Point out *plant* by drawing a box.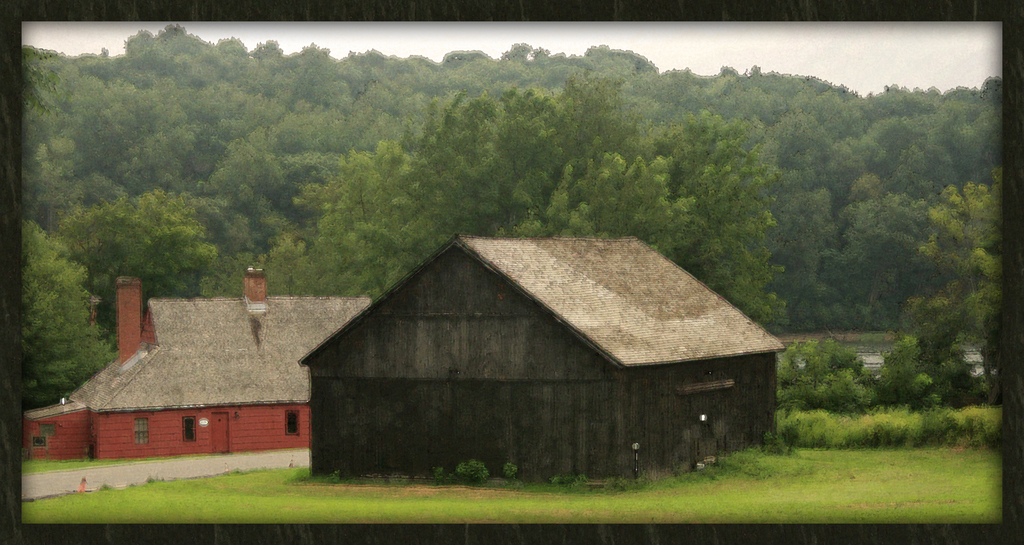
[453, 457, 489, 487].
